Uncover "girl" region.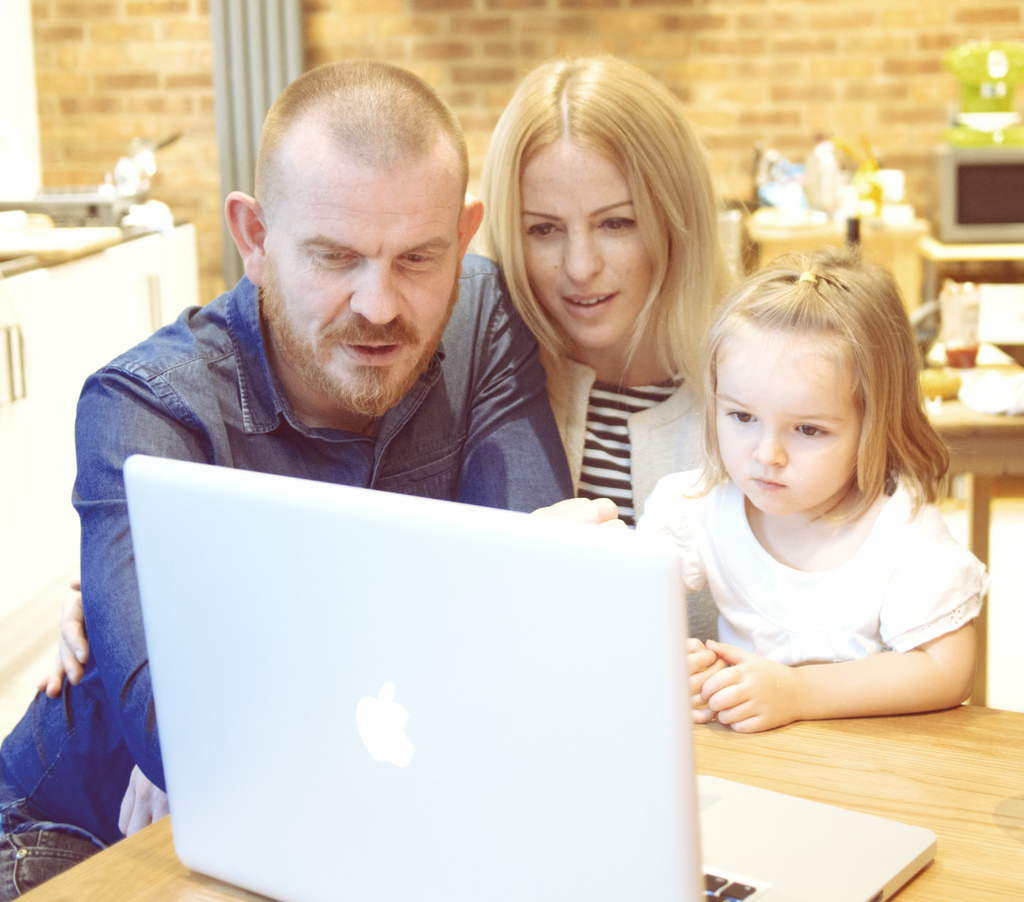
Uncovered: bbox=(483, 58, 735, 513).
